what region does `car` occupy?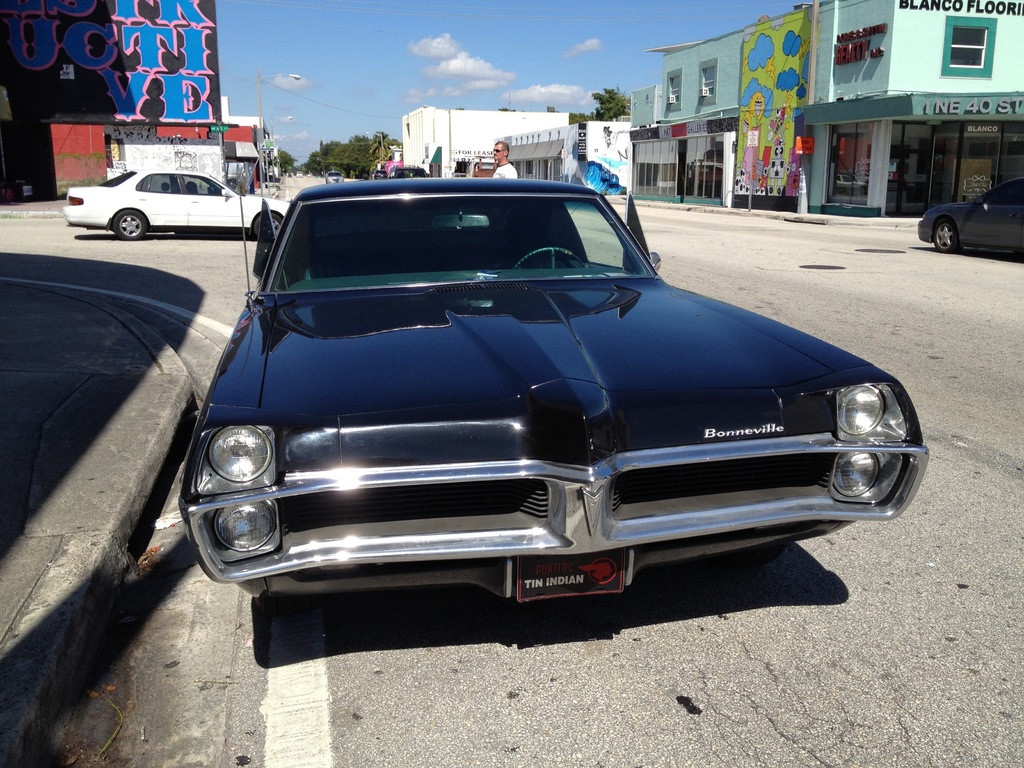
bbox=(182, 172, 938, 631).
